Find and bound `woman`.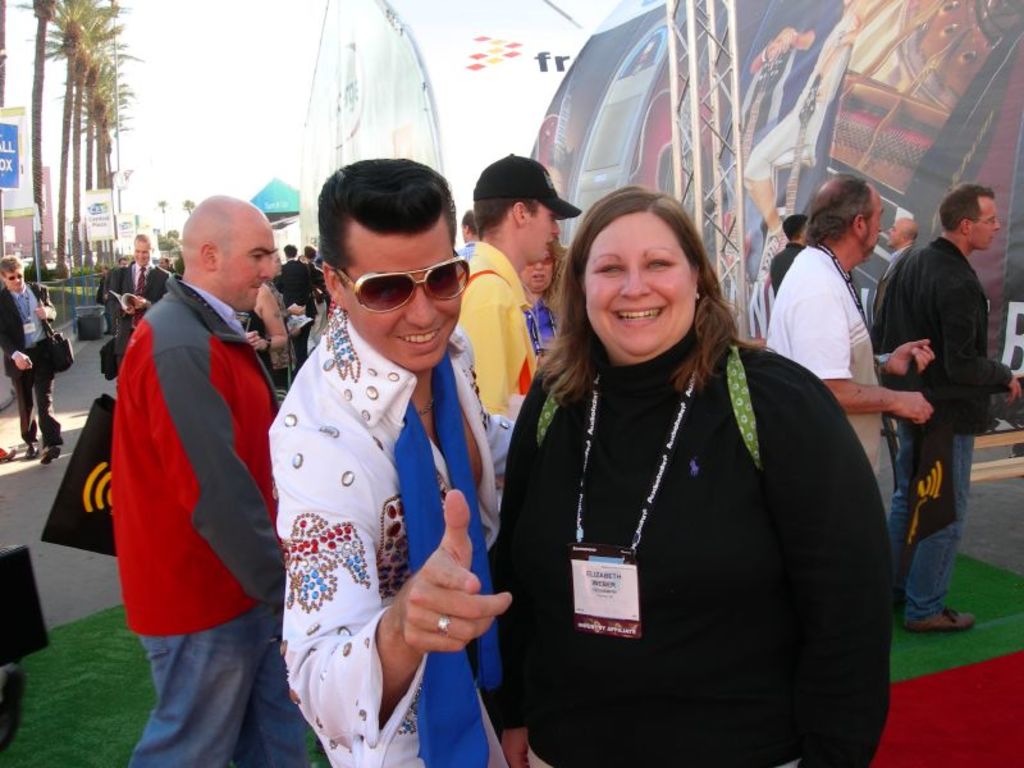
Bound: left=515, top=232, right=570, bottom=365.
